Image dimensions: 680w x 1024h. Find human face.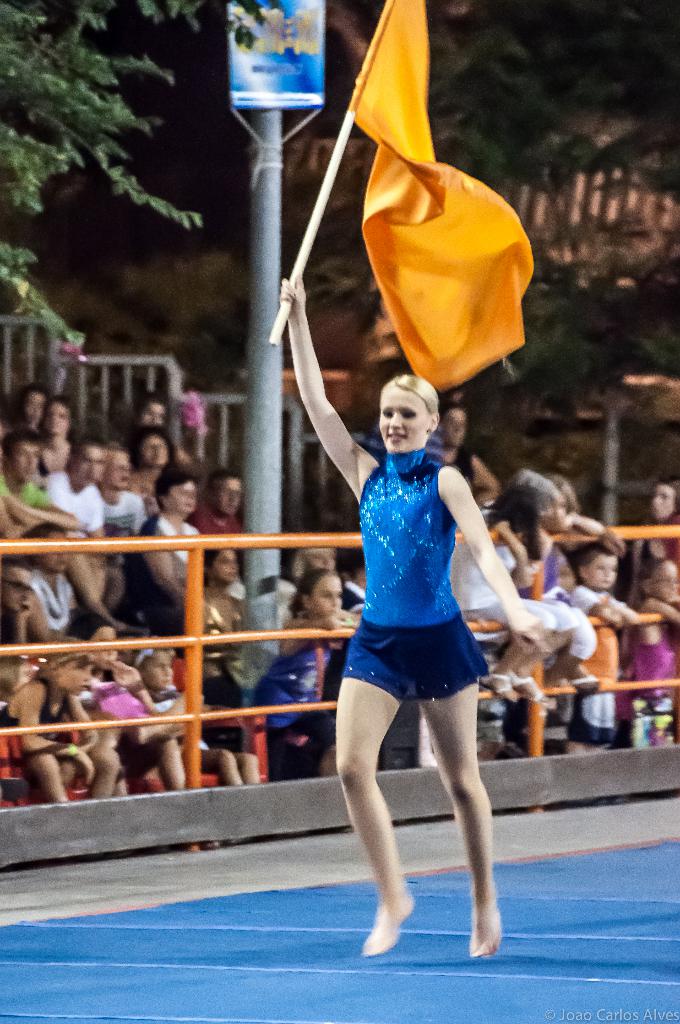
{"left": 648, "top": 479, "right": 676, "bottom": 524}.
